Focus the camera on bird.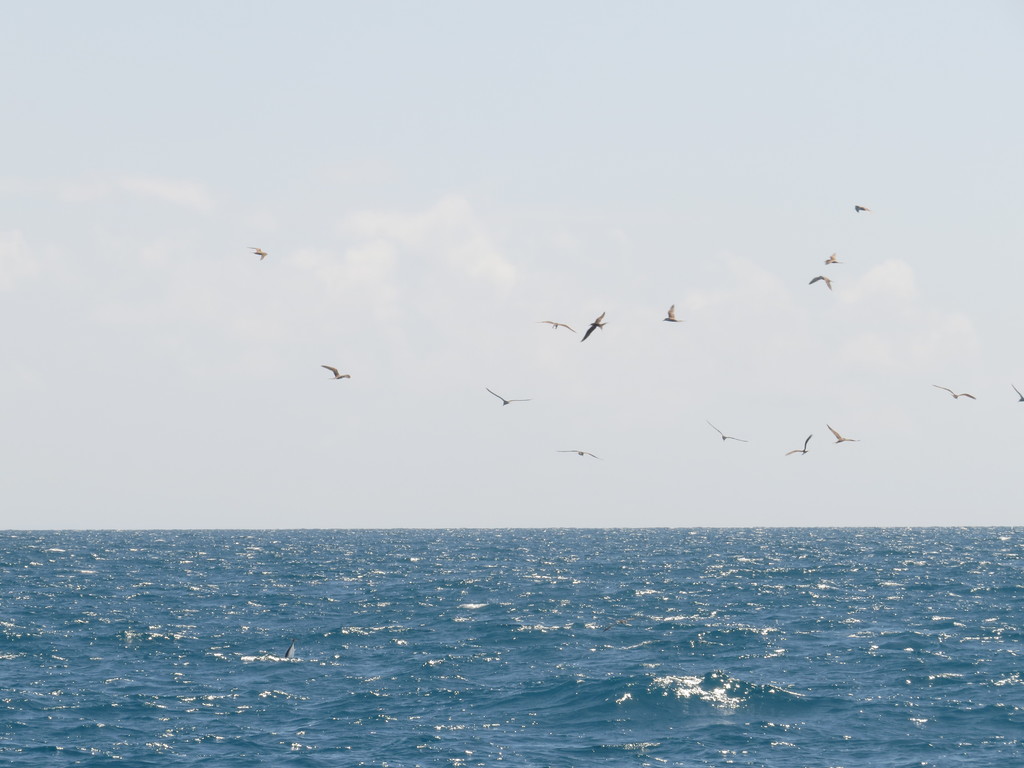
Focus region: left=488, top=387, right=526, bottom=404.
